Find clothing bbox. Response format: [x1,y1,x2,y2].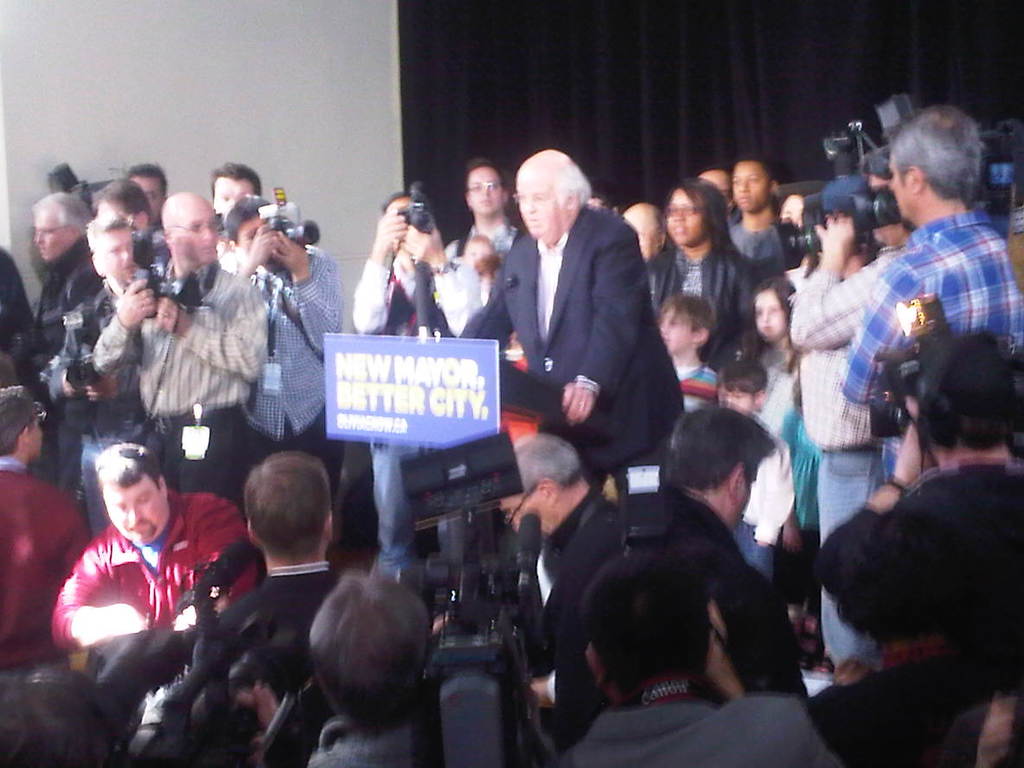
[35,234,91,507].
